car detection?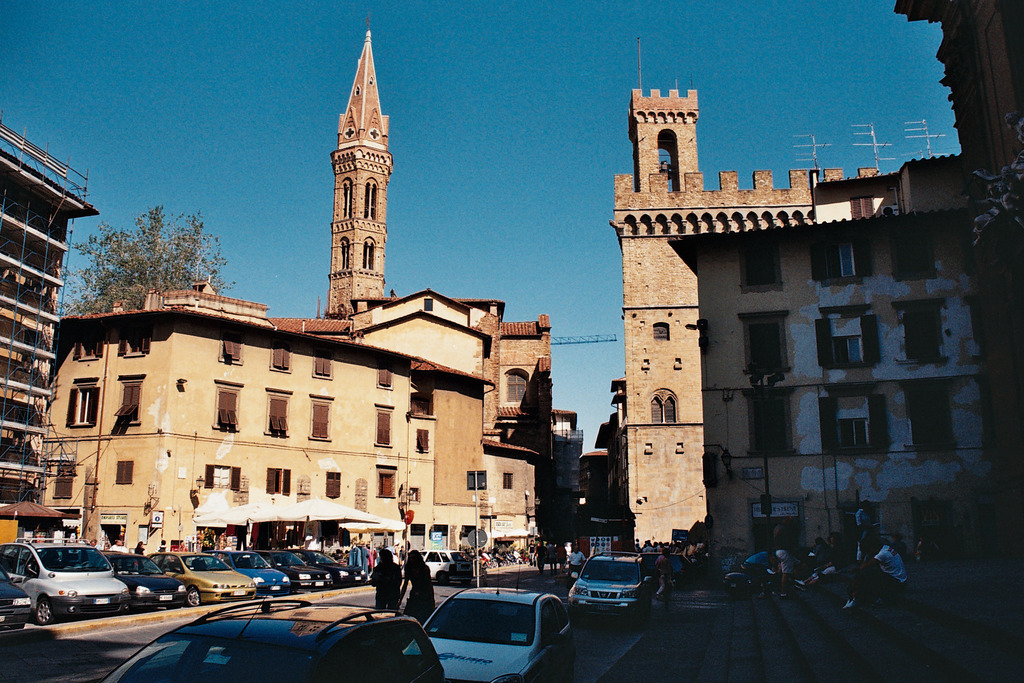
0, 533, 129, 625
